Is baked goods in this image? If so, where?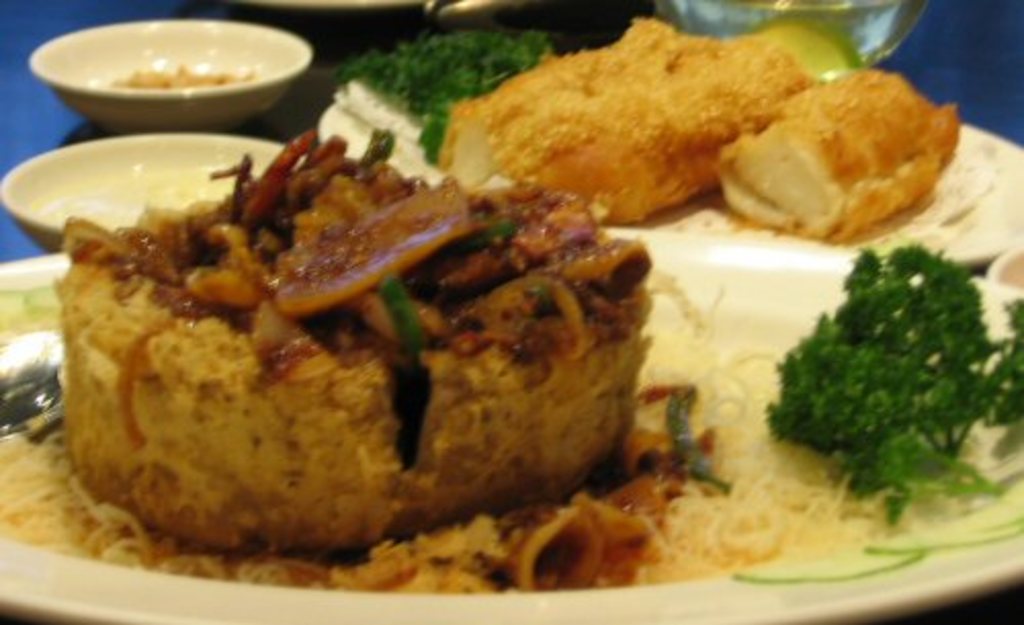
Yes, at select_region(723, 70, 958, 240).
